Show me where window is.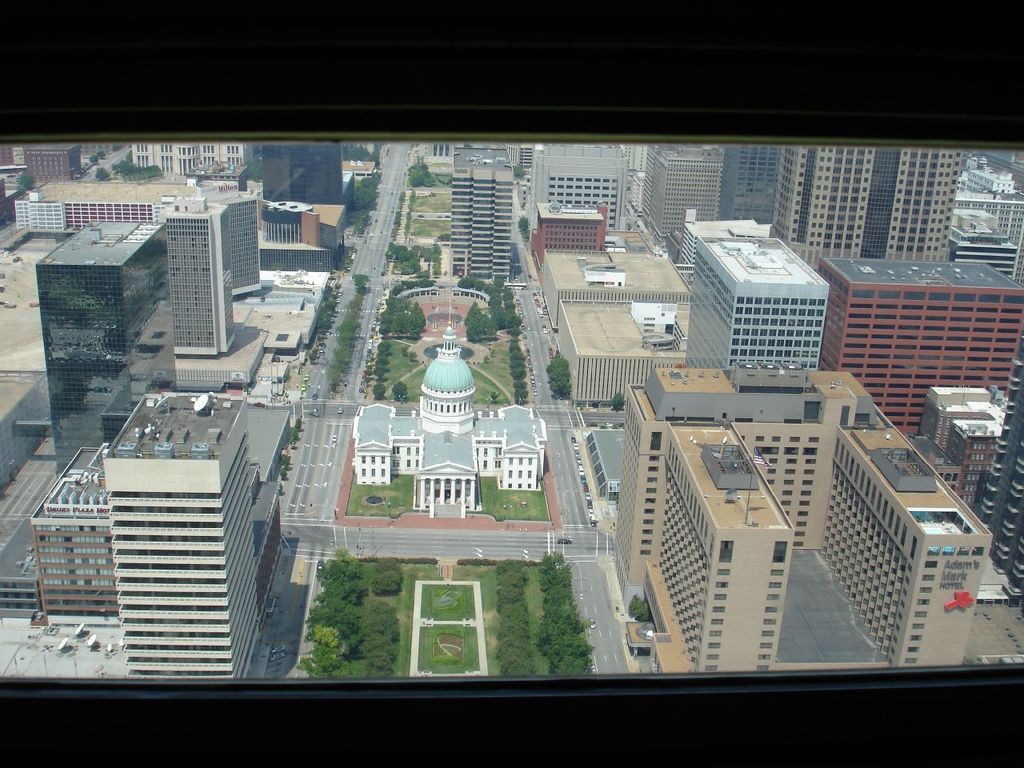
window is at box=[972, 546, 986, 558].
